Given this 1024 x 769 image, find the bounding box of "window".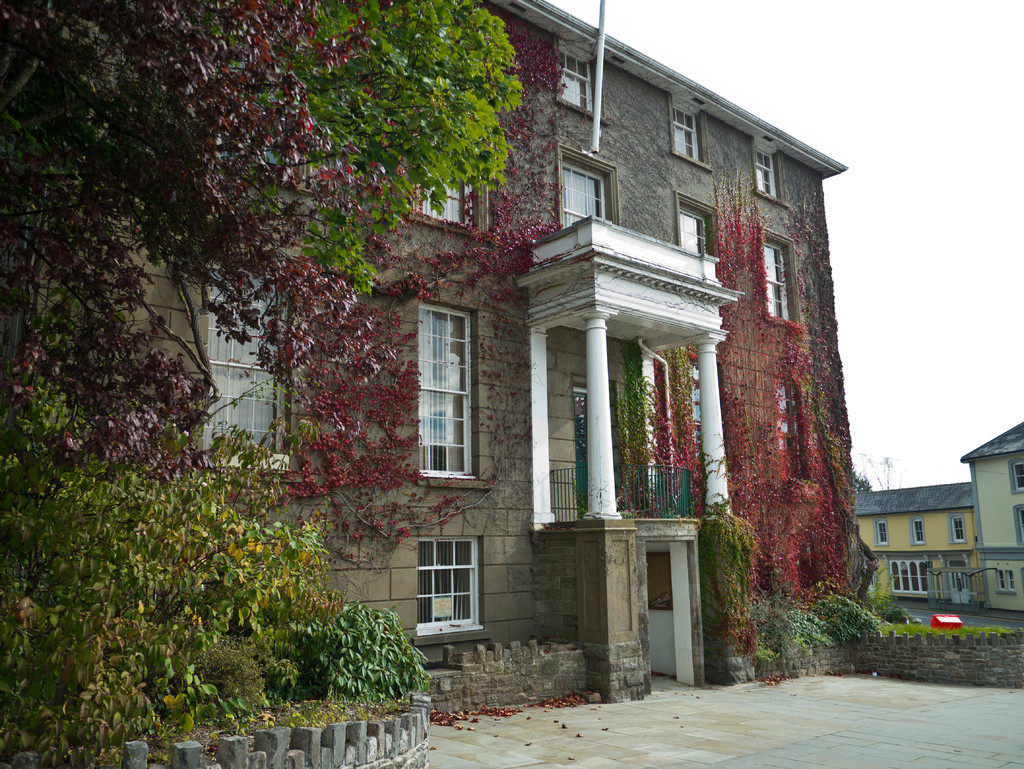
<bbox>761, 239, 792, 318</bbox>.
